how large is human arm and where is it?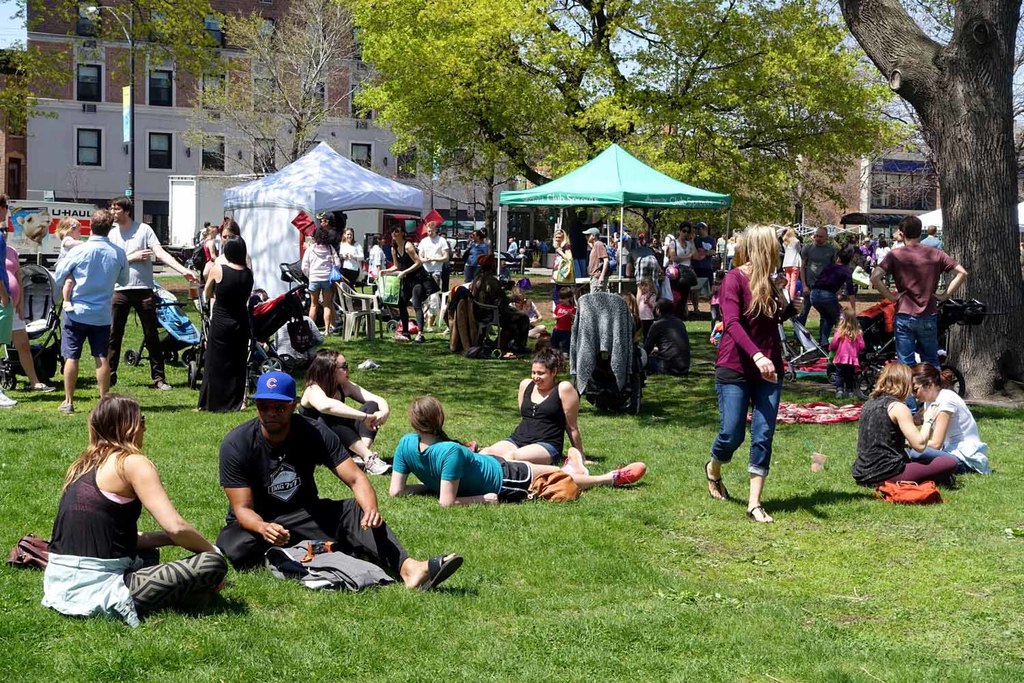
Bounding box: {"x1": 721, "y1": 277, "x2": 775, "y2": 379}.
